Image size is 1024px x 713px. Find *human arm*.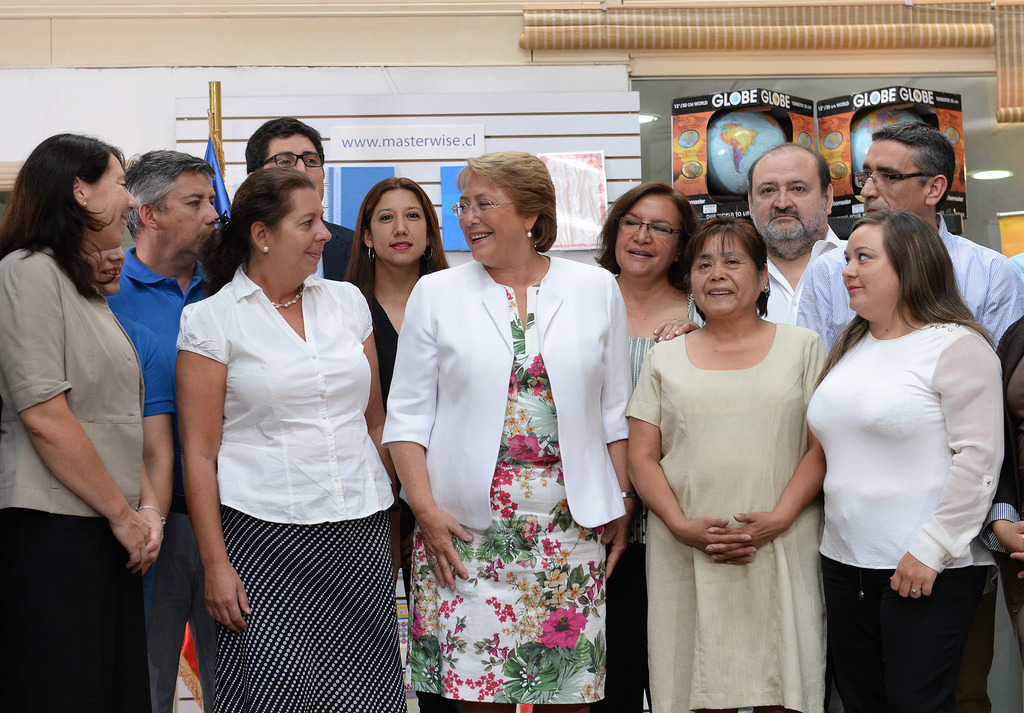
box(181, 302, 244, 634).
